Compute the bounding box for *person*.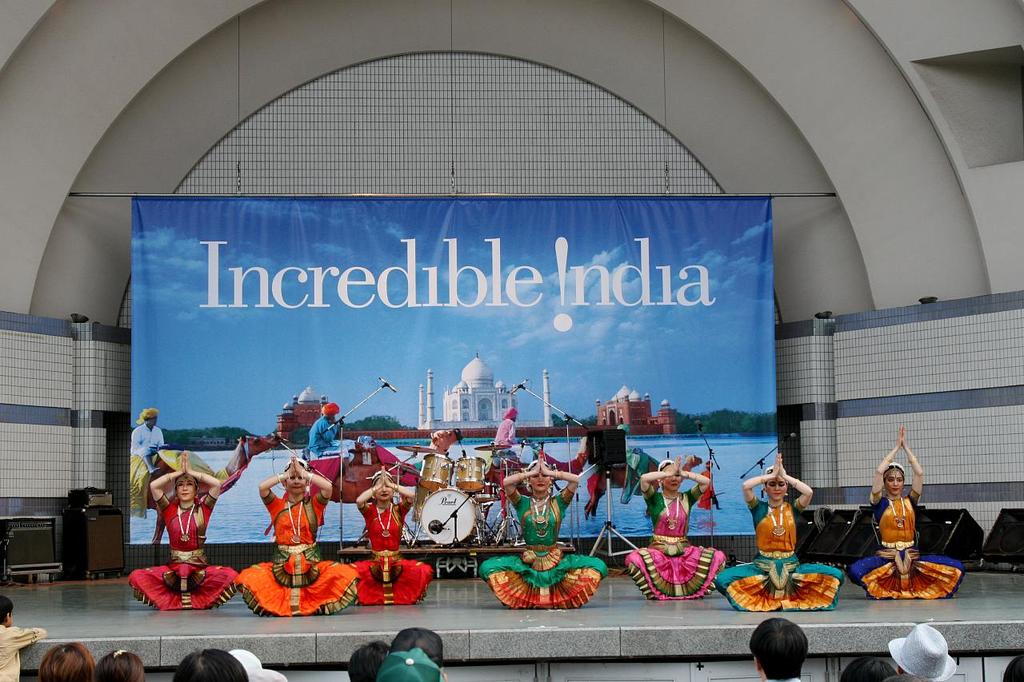
{"left": 1002, "top": 655, "right": 1023, "bottom": 681}.
